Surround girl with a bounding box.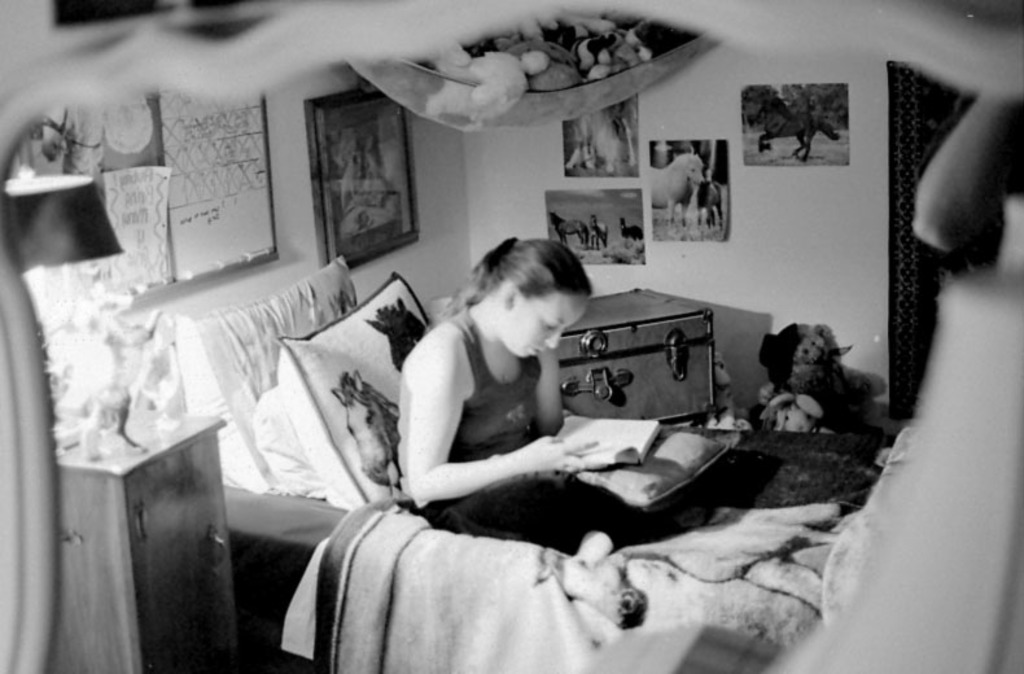
{"x1": 397, "y1": 235, "x2": 705, "y2": 557}.
